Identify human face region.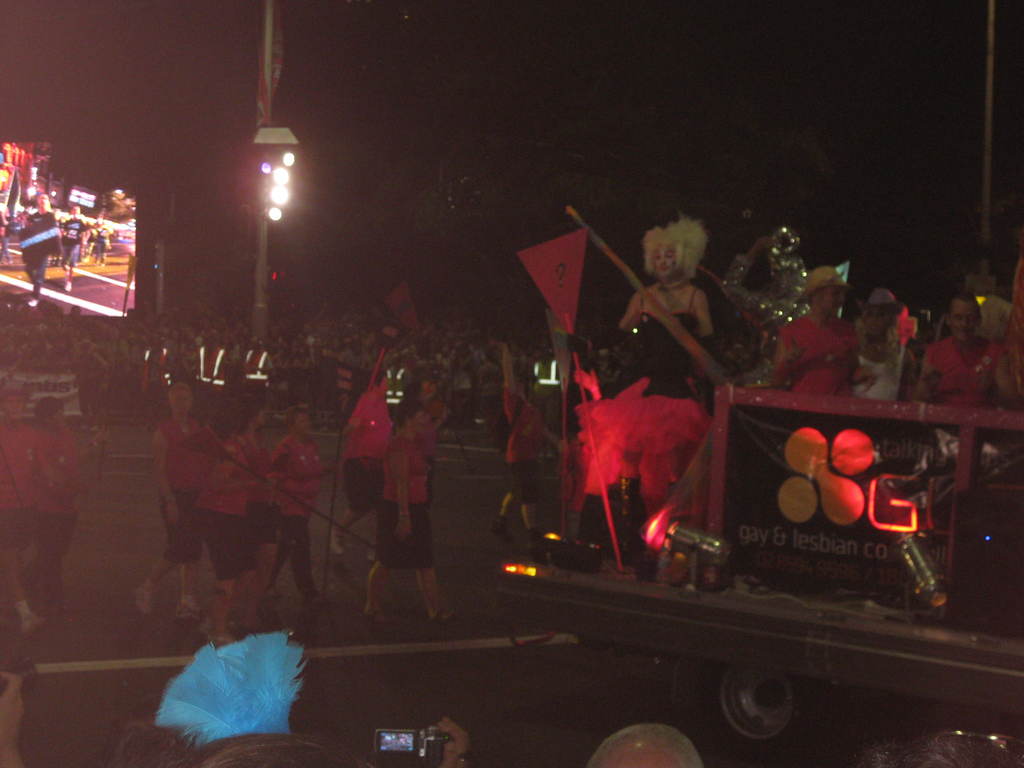
Region: [left=295, top=412, right=314, bottom=431].
